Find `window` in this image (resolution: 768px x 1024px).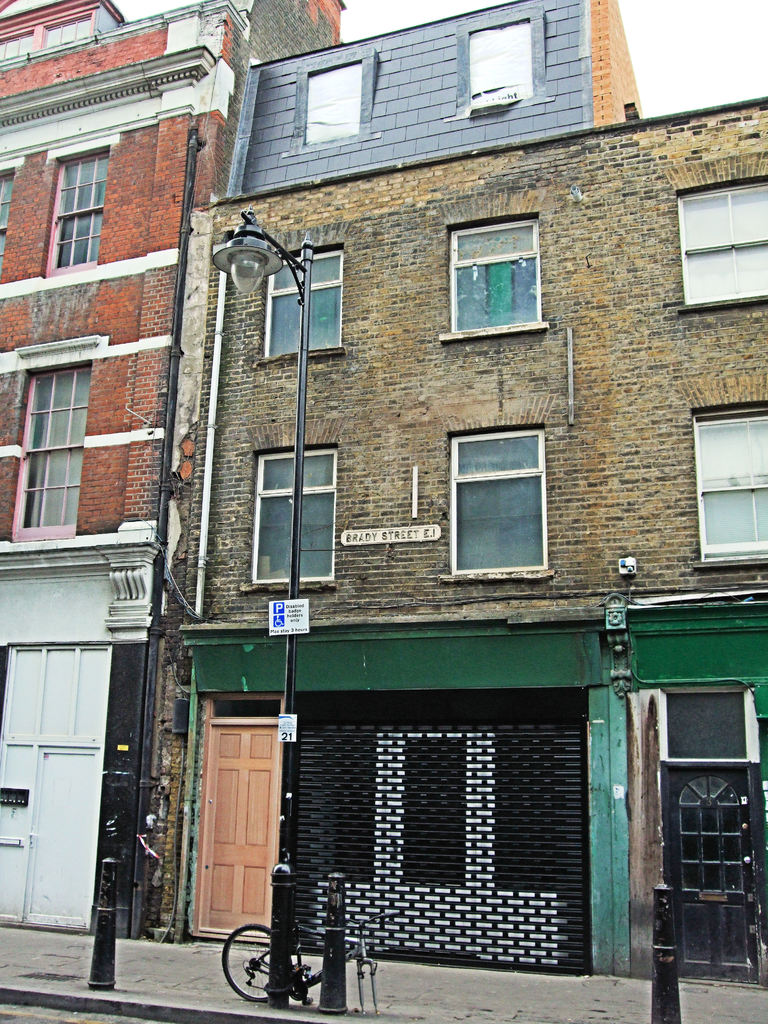
crop(691, 403, 767, 567).
